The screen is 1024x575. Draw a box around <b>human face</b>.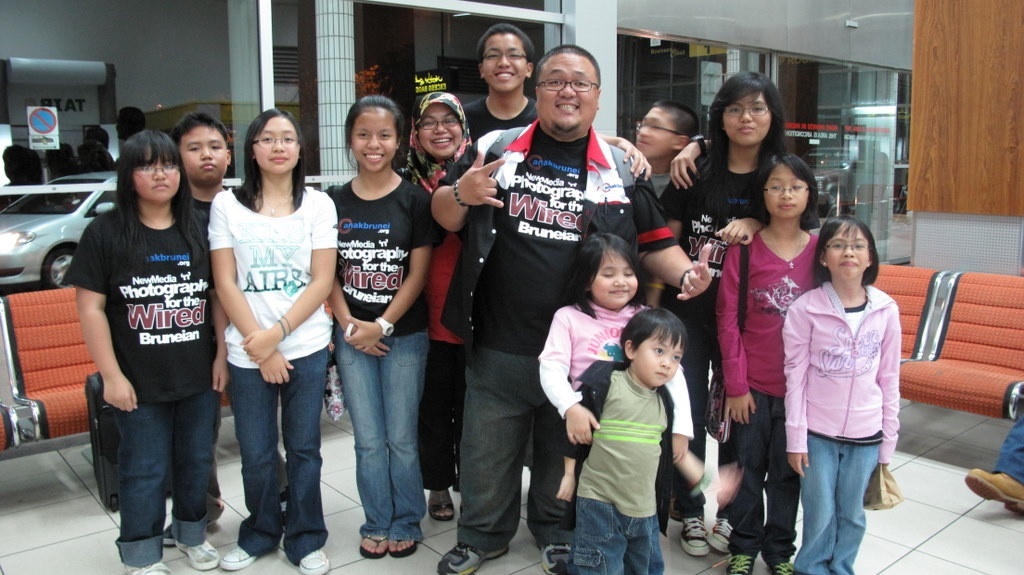
BBox(249, 104, 313, 174).
